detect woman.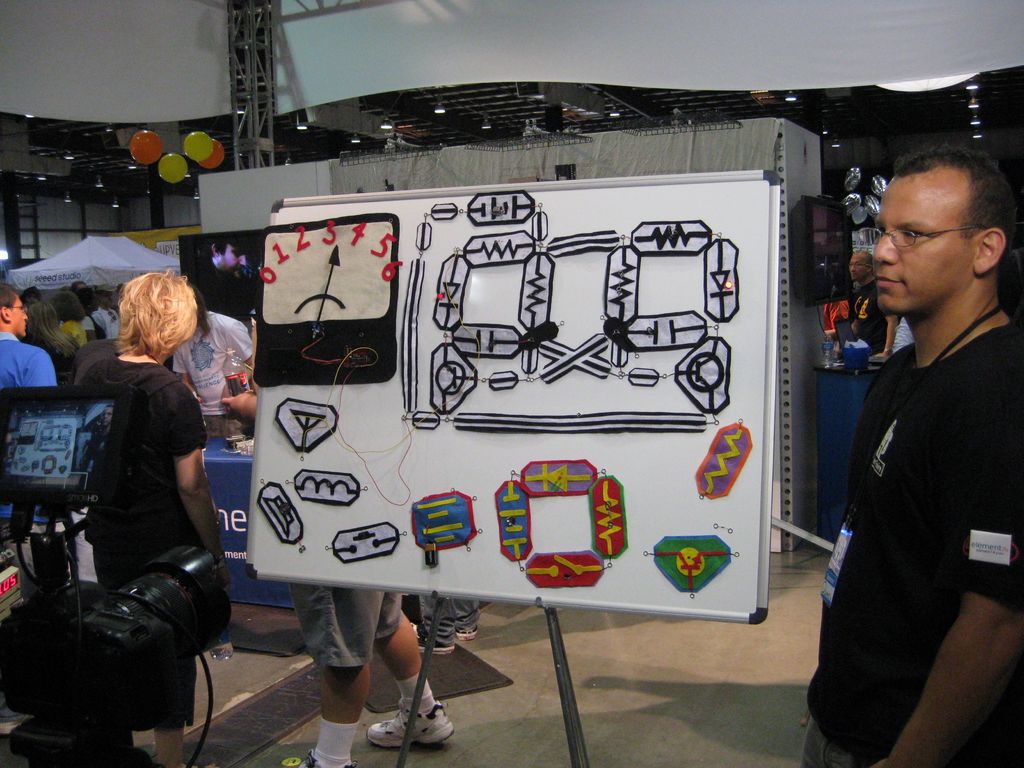
Detected at {"x1": 48, "y1": 294, "x2": 94, "y2": 346}.
